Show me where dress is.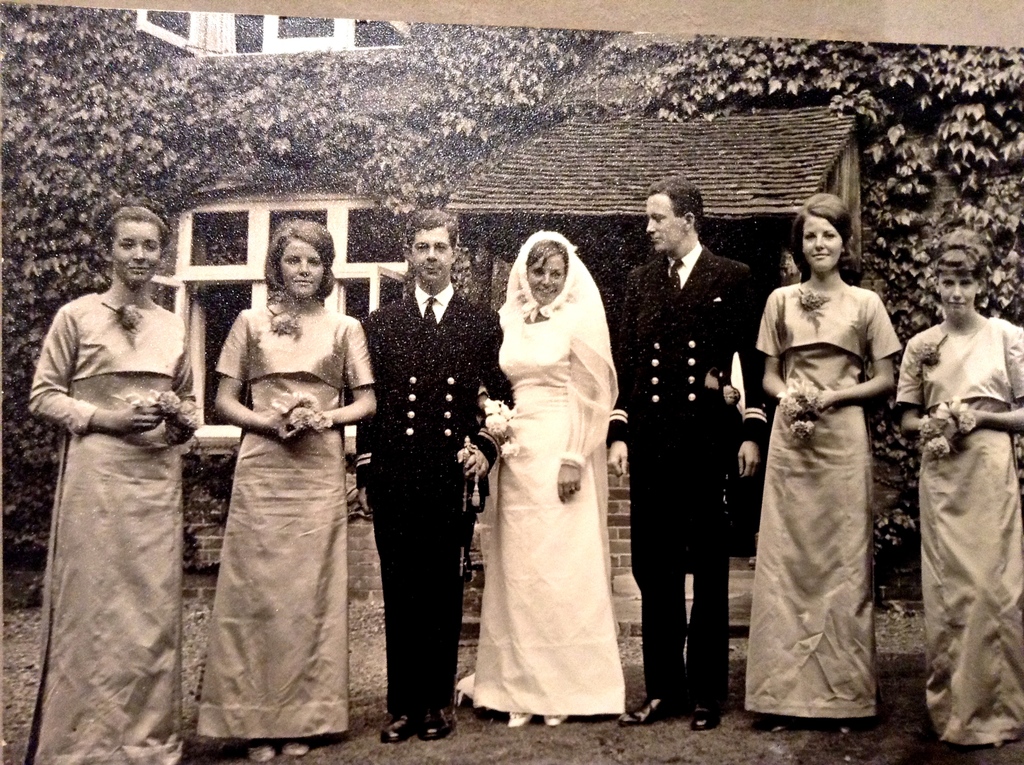
dress is at left=457, top=319, right=625, bottom=714.
